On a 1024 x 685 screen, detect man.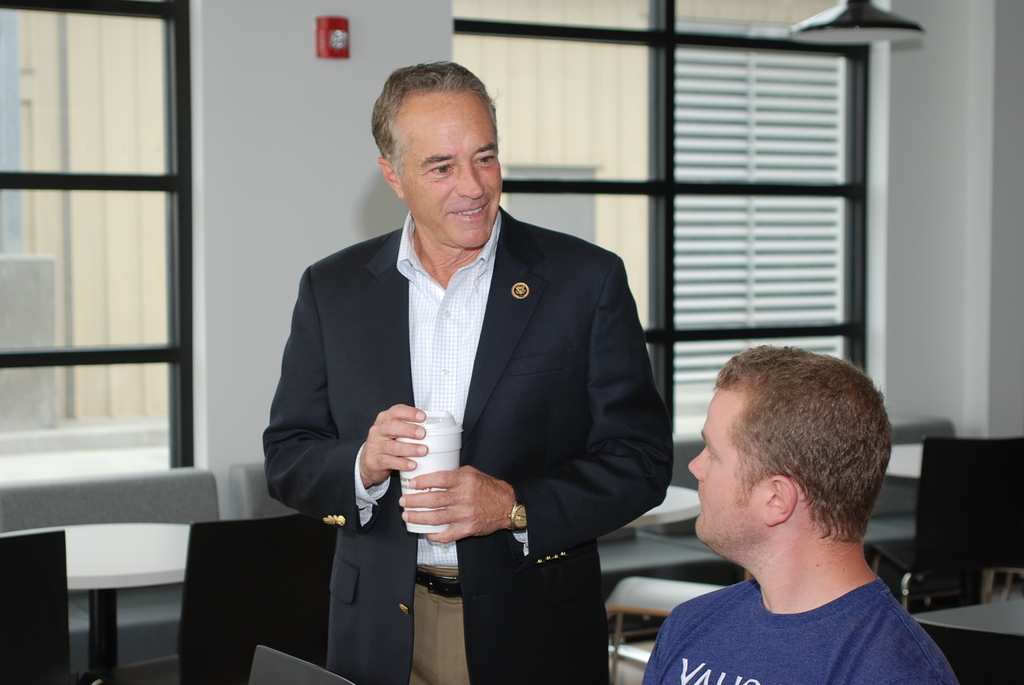
bbox(264, 67, 674, 684).
